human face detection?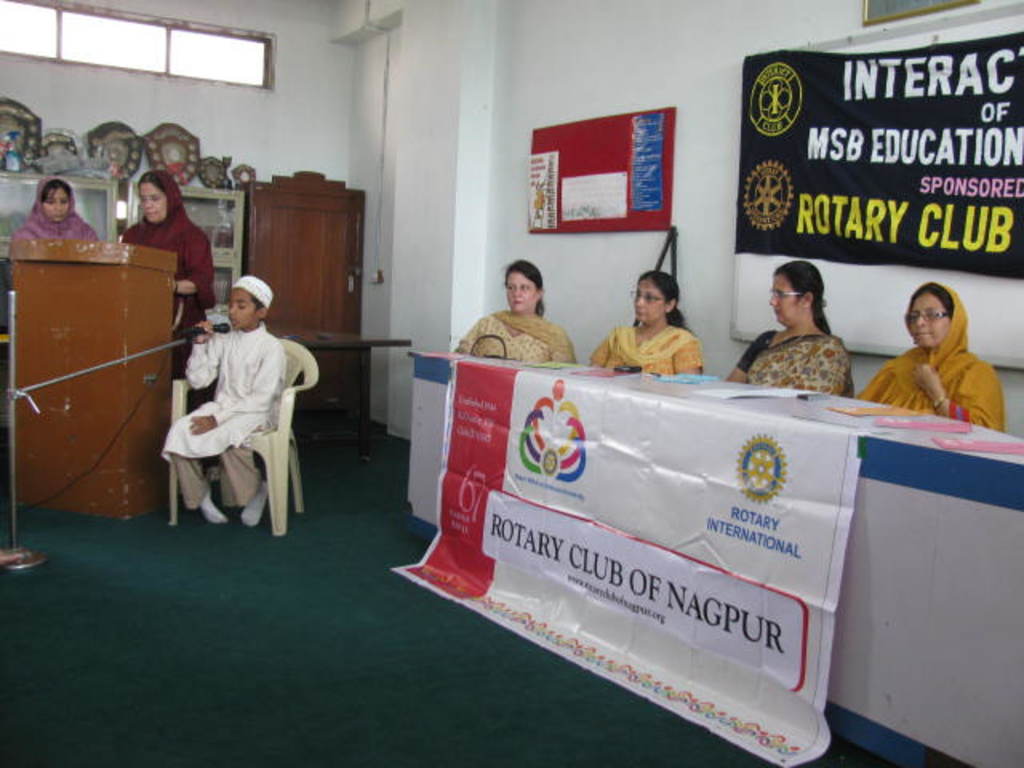
l=229, t=290, r=256, b=331
